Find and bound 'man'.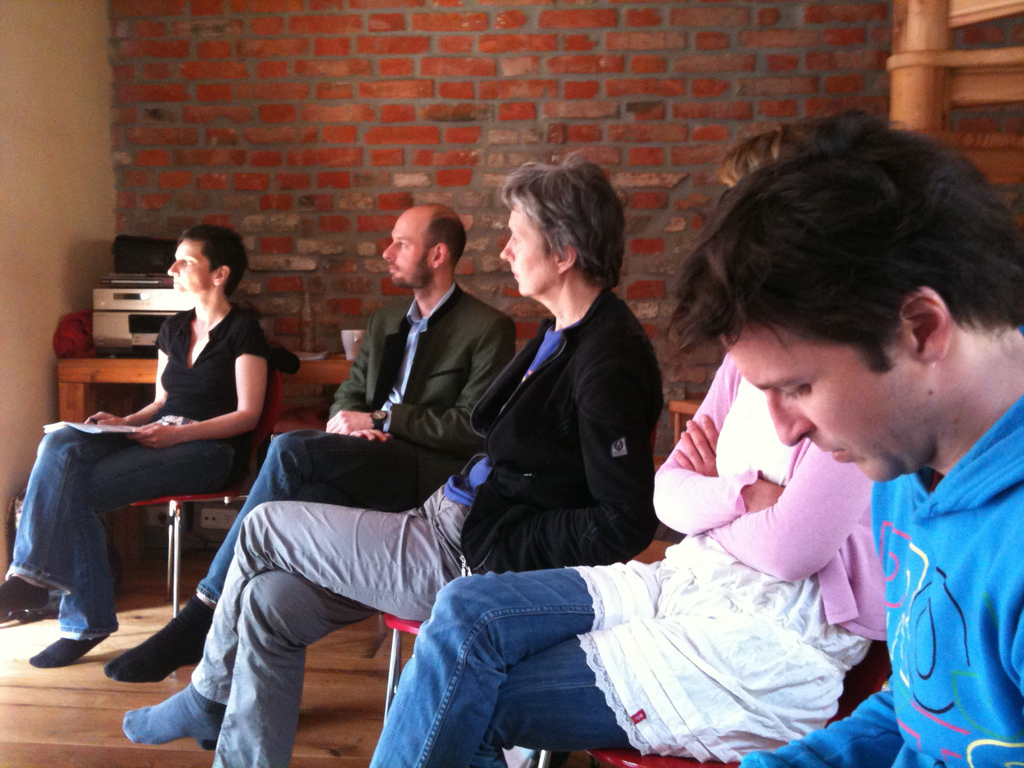
Bound: left=666, top=118, right=1023, bottom=767.
